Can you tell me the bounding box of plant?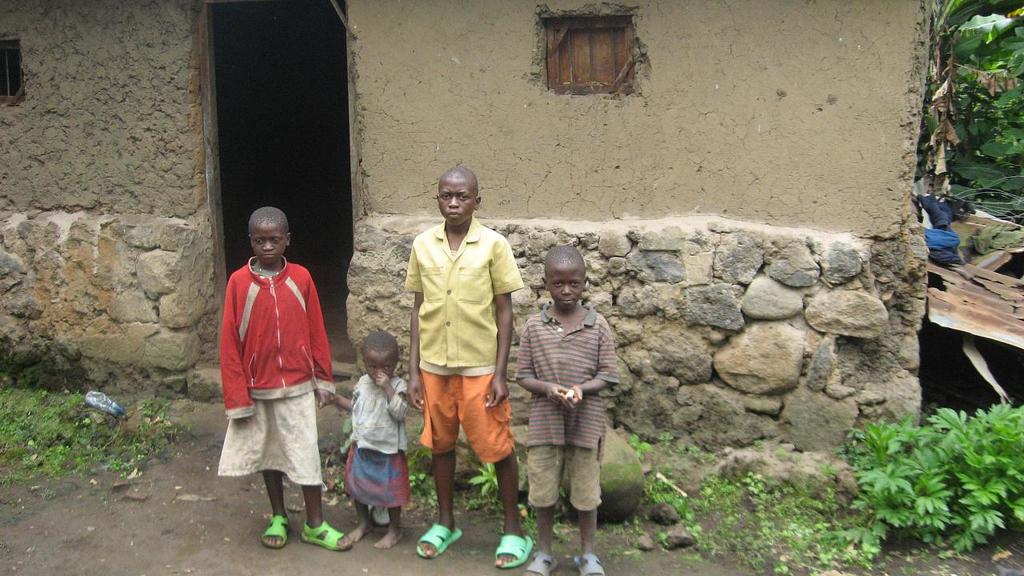
box=[466, 455, 514, 502].
